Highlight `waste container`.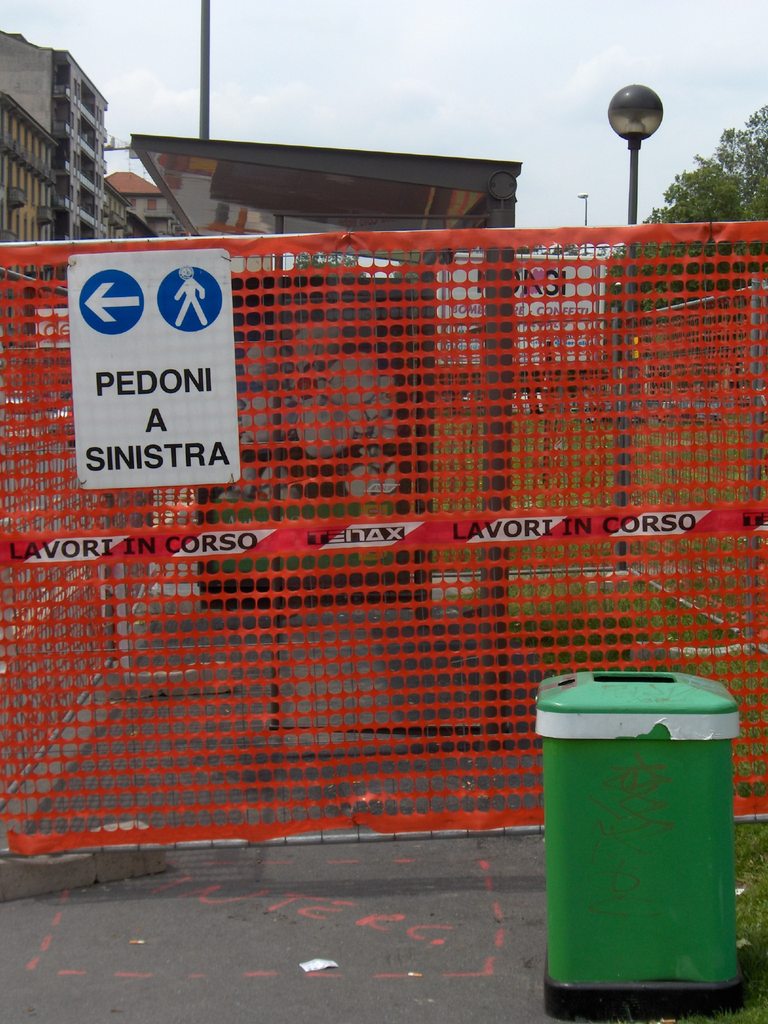
Highlighted region: x1=543, y1=696, x2=759, y2=1009.
